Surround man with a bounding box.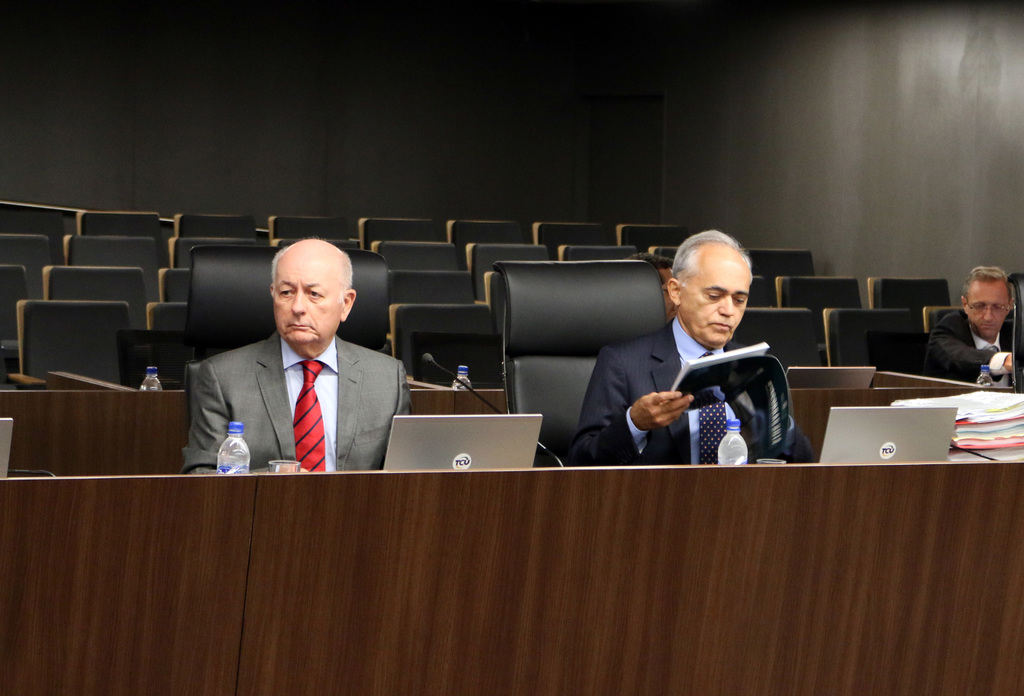
left=181, top=235, right=412, bottom=474.
